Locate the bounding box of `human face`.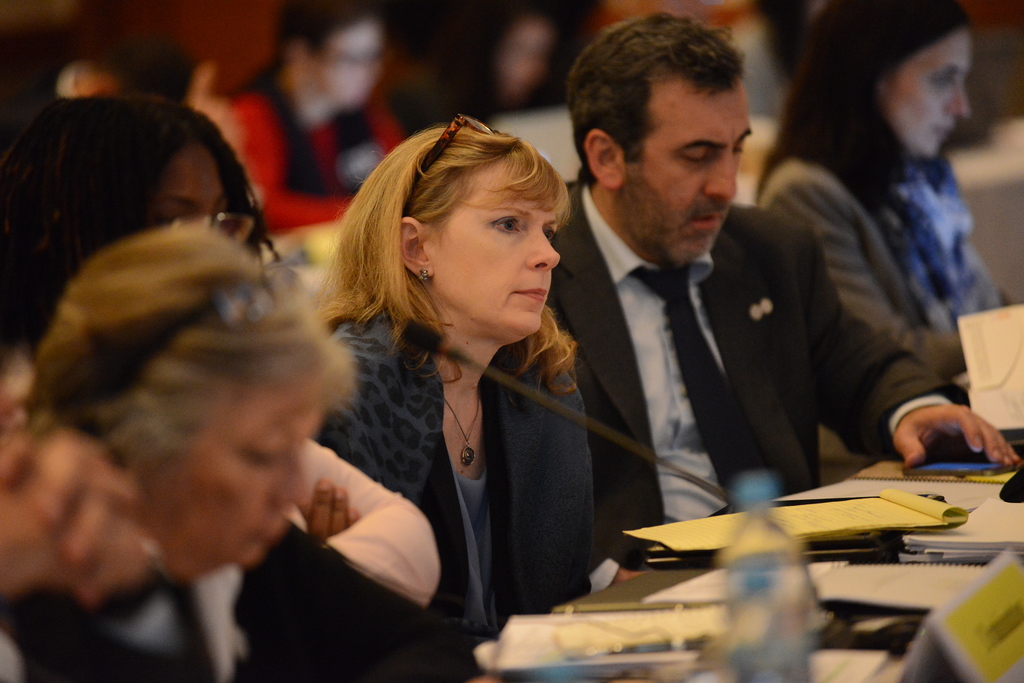
Bounding box: [x1=140, y1=146, x2=234, y2=229].
